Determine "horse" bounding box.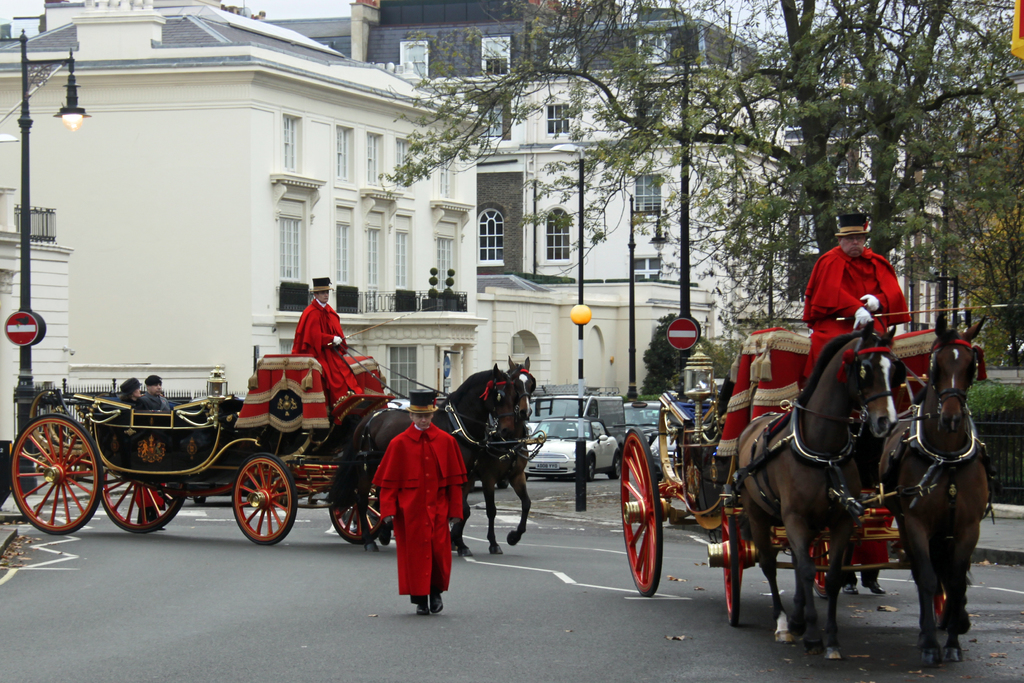
Determined: [734,319,899,658].
